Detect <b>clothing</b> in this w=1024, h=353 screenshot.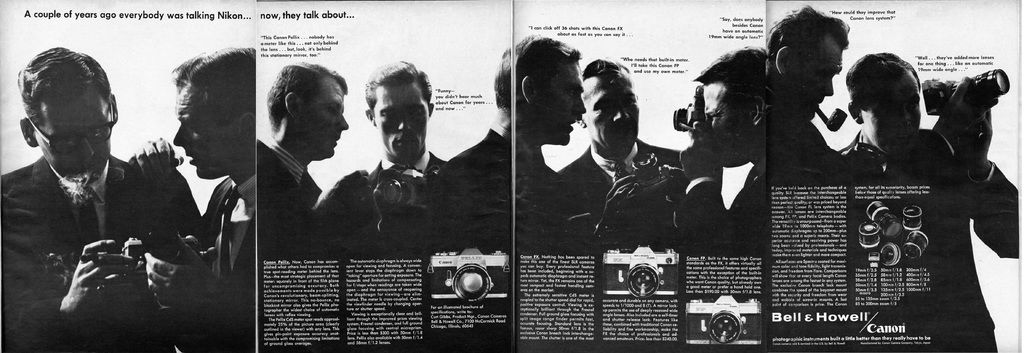
Detection: BBox(422, 133, 518, 250).
